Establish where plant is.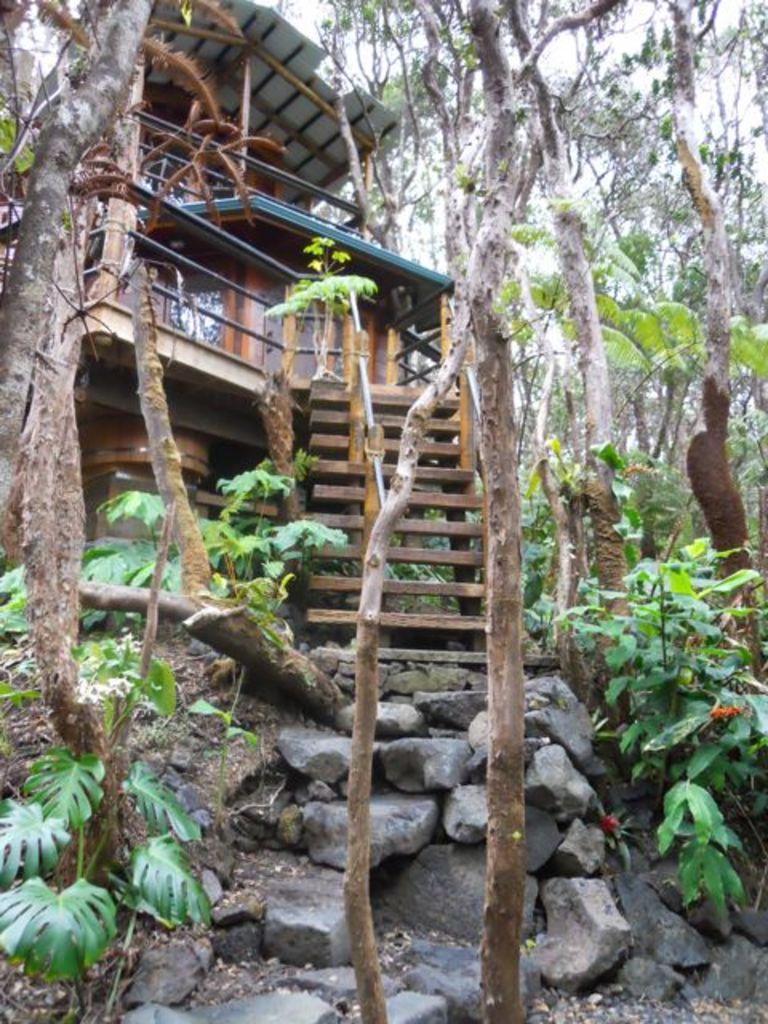
Established at [0,627,245,982].
